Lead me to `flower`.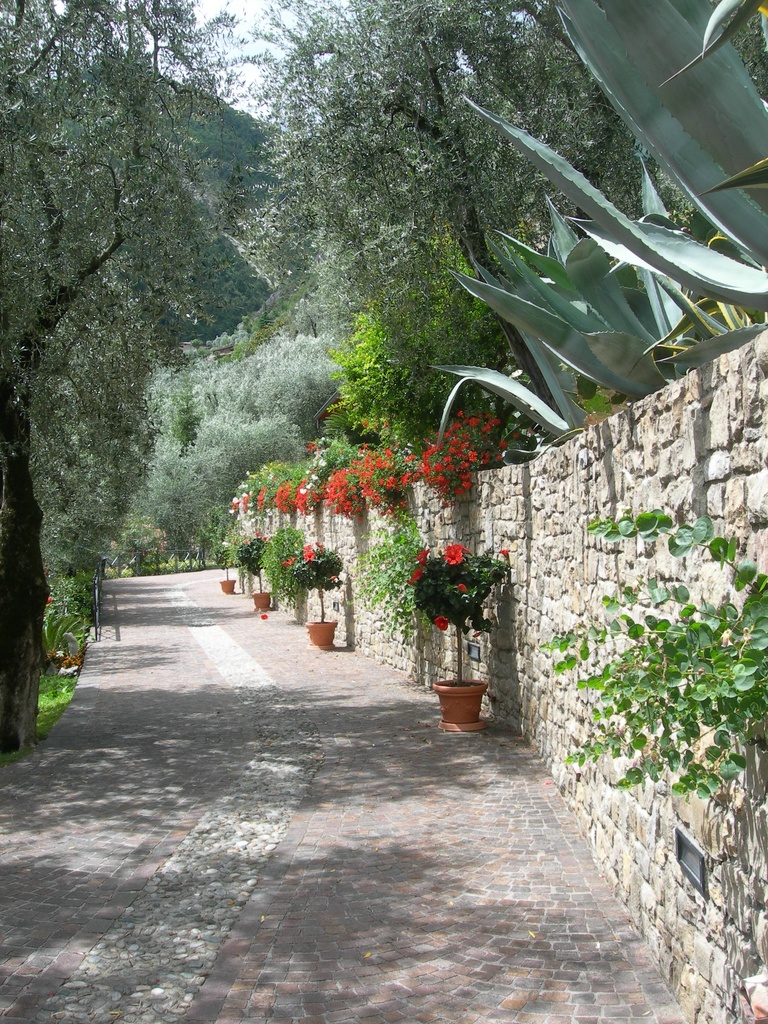
Lead to [x1=301, y1=541, x2=312, y2=553].
